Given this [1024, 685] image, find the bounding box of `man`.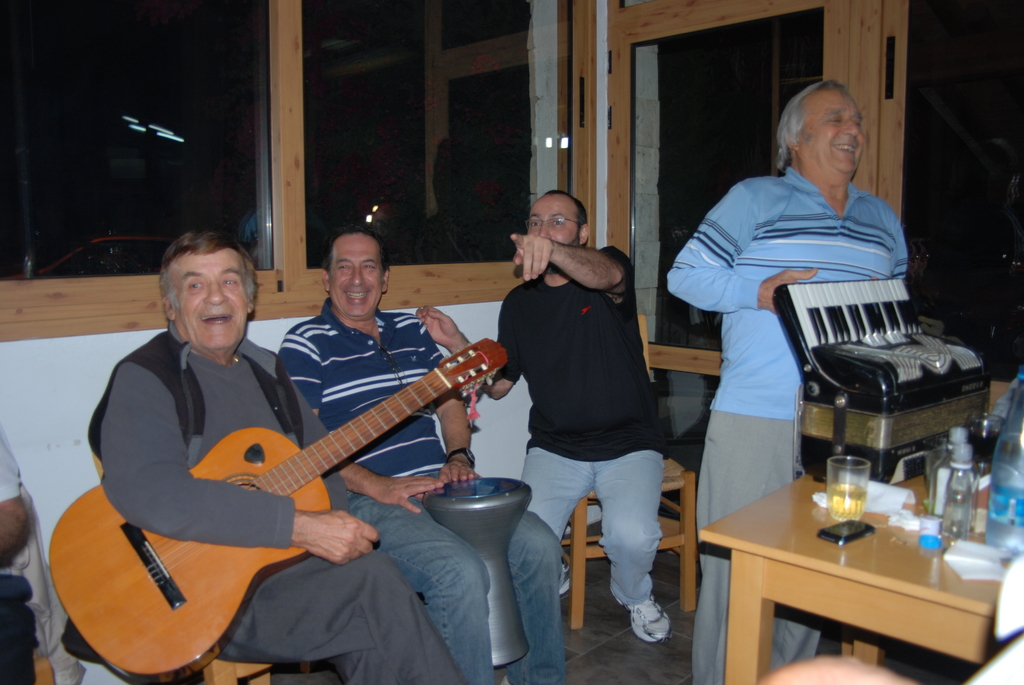
<bbox>99, 231, 467, 684</bbox>.
